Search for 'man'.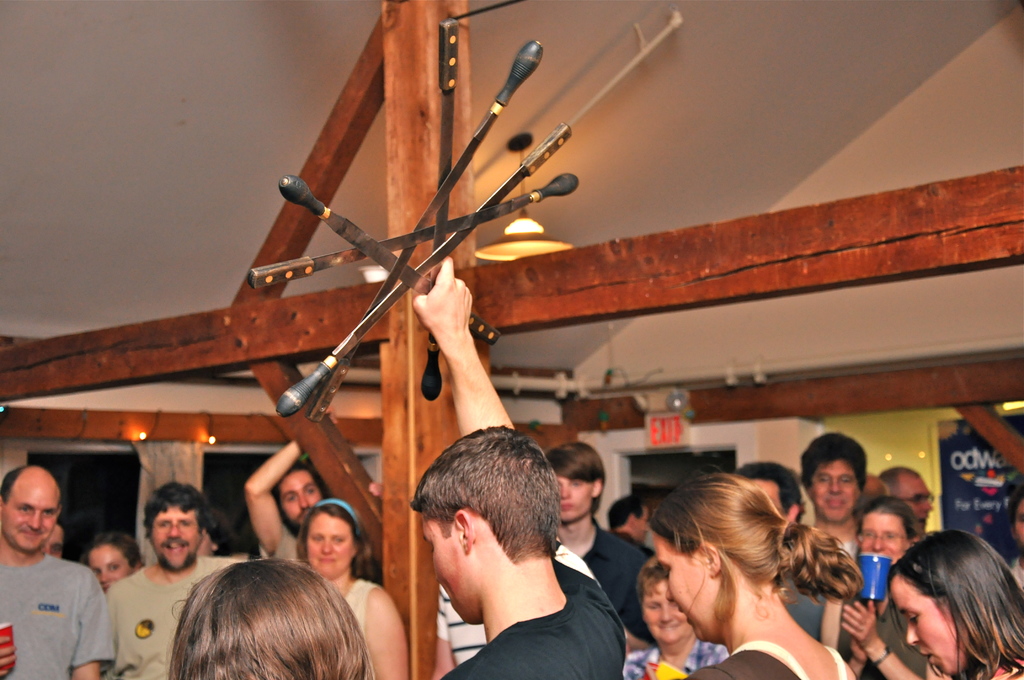
Found at (410,250,630,679).
